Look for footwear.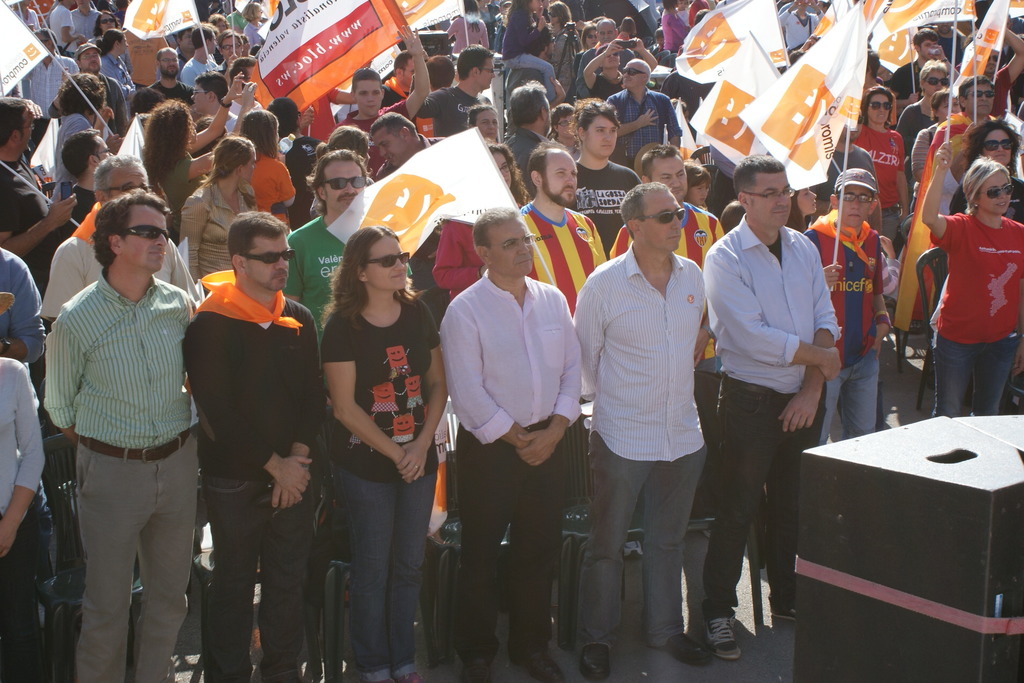
Found: (left=577, top=647, right=612, bottom=682).
